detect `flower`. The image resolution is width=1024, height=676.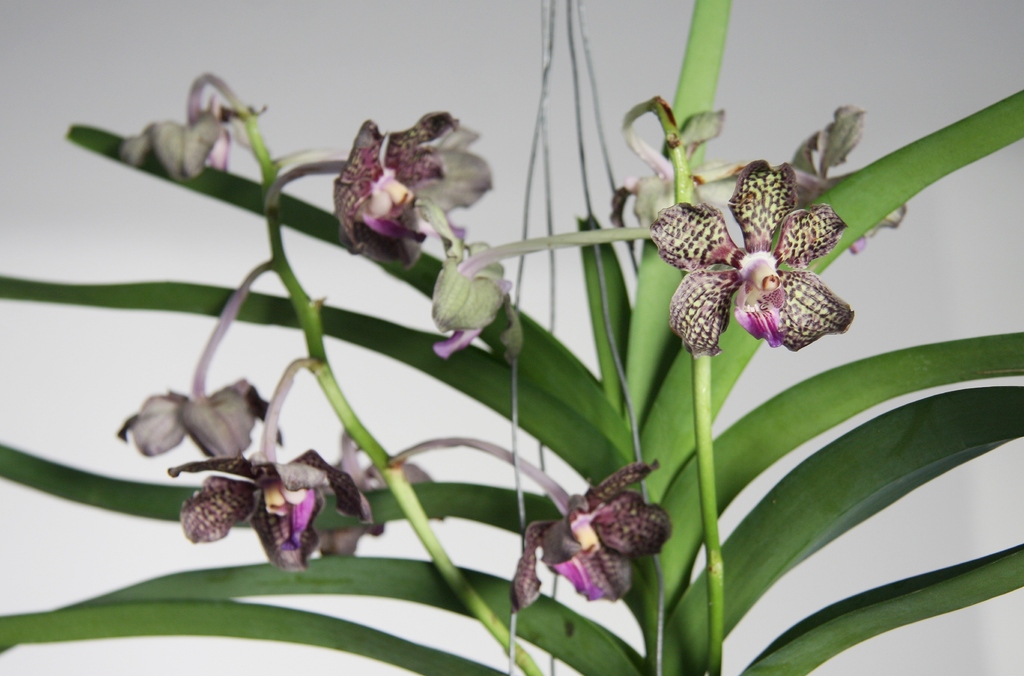
<bbox>115, 284, 287, 461</bbox>.
